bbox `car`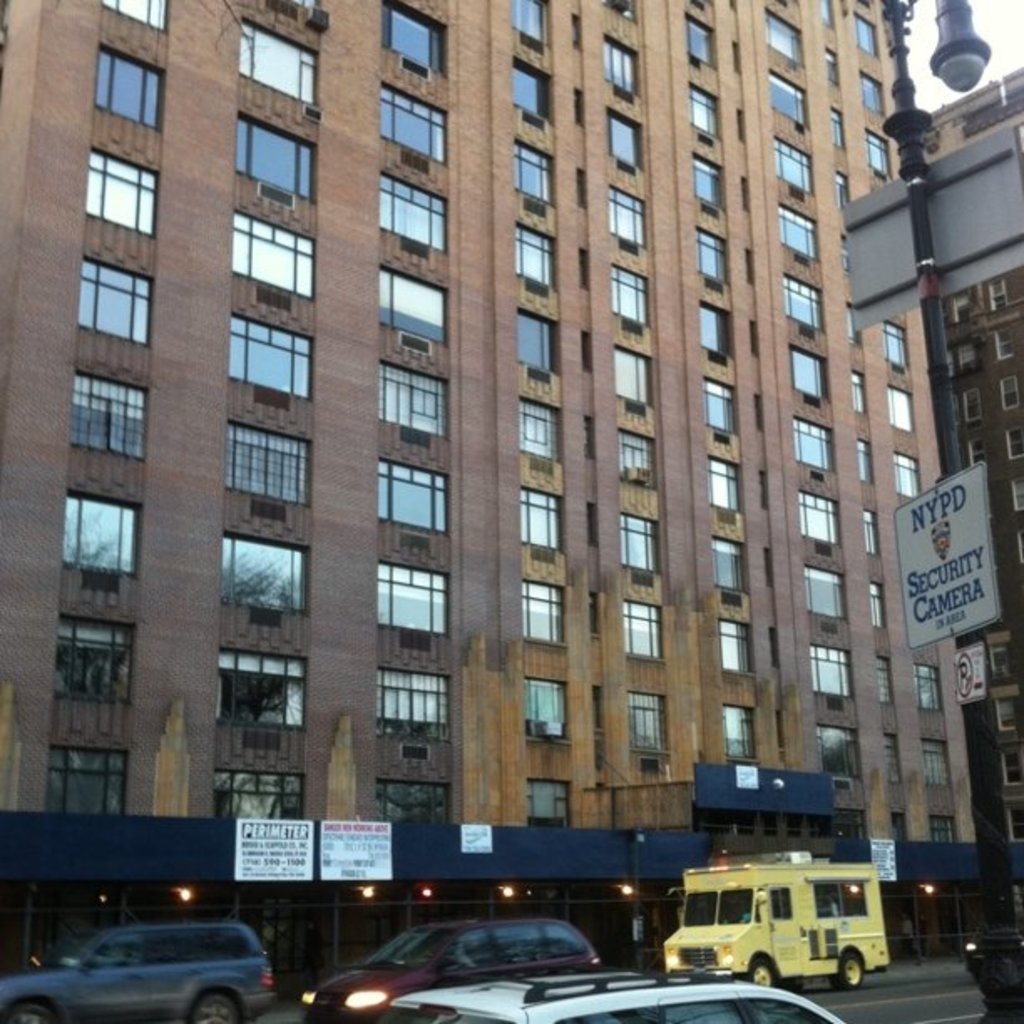
crop(378, 975, 857, 1022)
